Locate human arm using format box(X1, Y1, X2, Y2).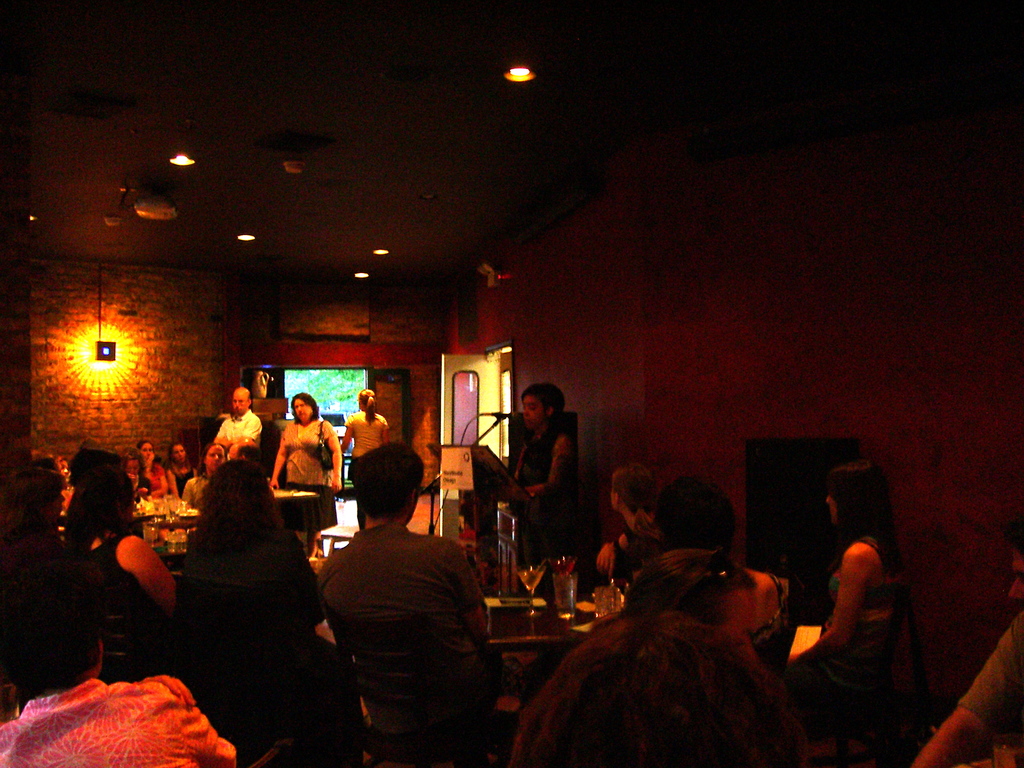
box(529, 436, 572, 502).
